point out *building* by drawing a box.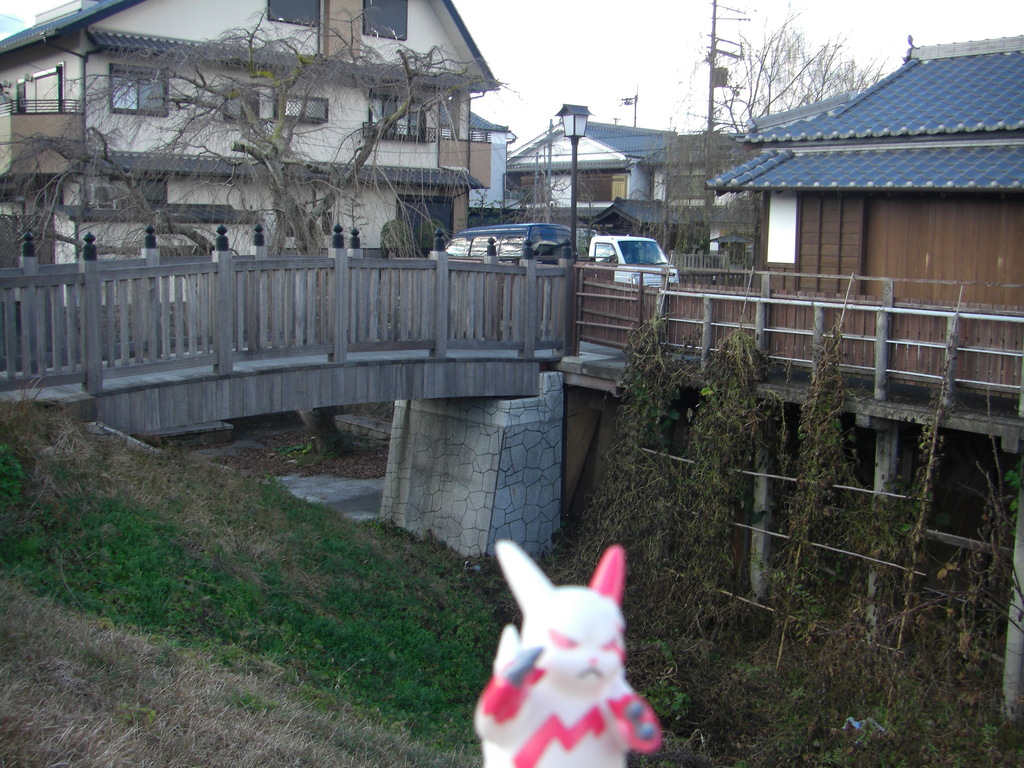
locate(700, 35, 1023, 389).
